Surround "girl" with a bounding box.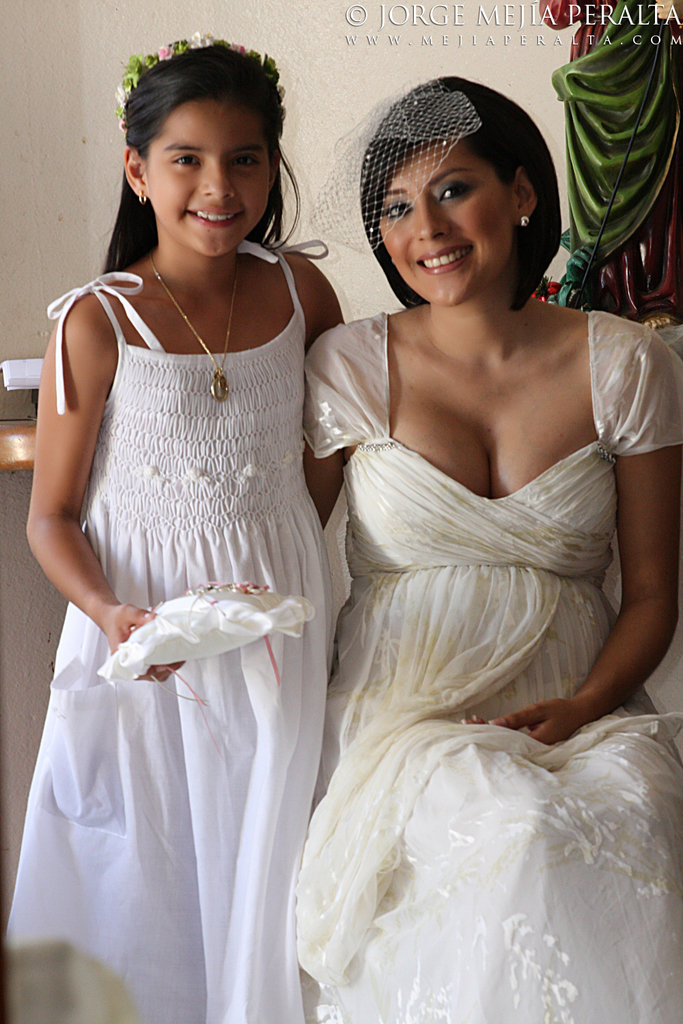
<box>304,74,682,1023</box>.
